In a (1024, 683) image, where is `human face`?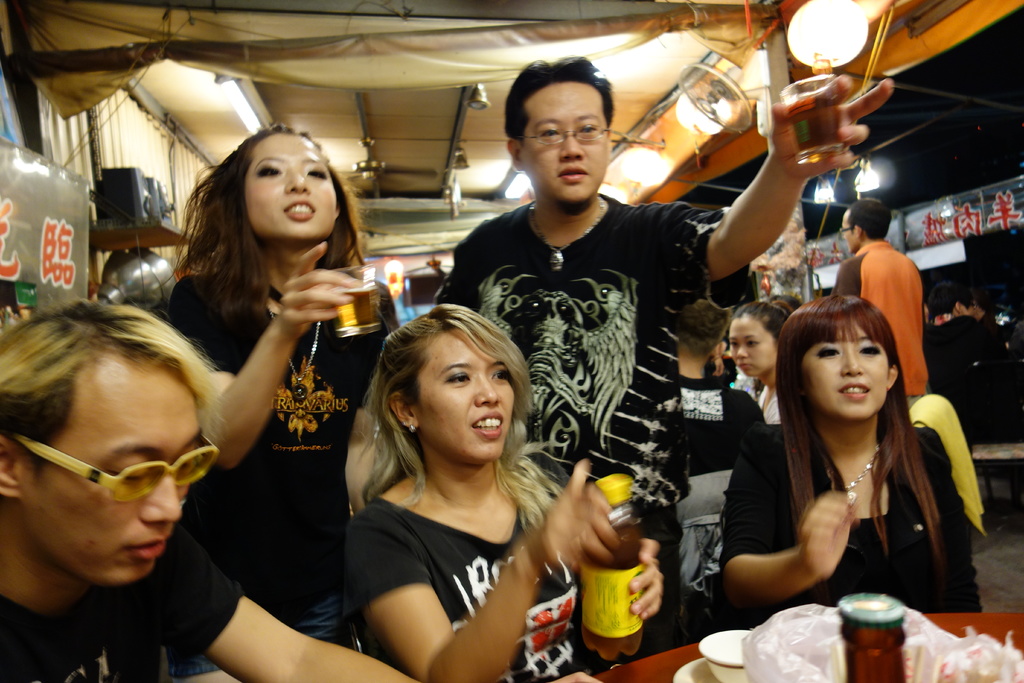
bbox=(521, 80, 613, 206).
